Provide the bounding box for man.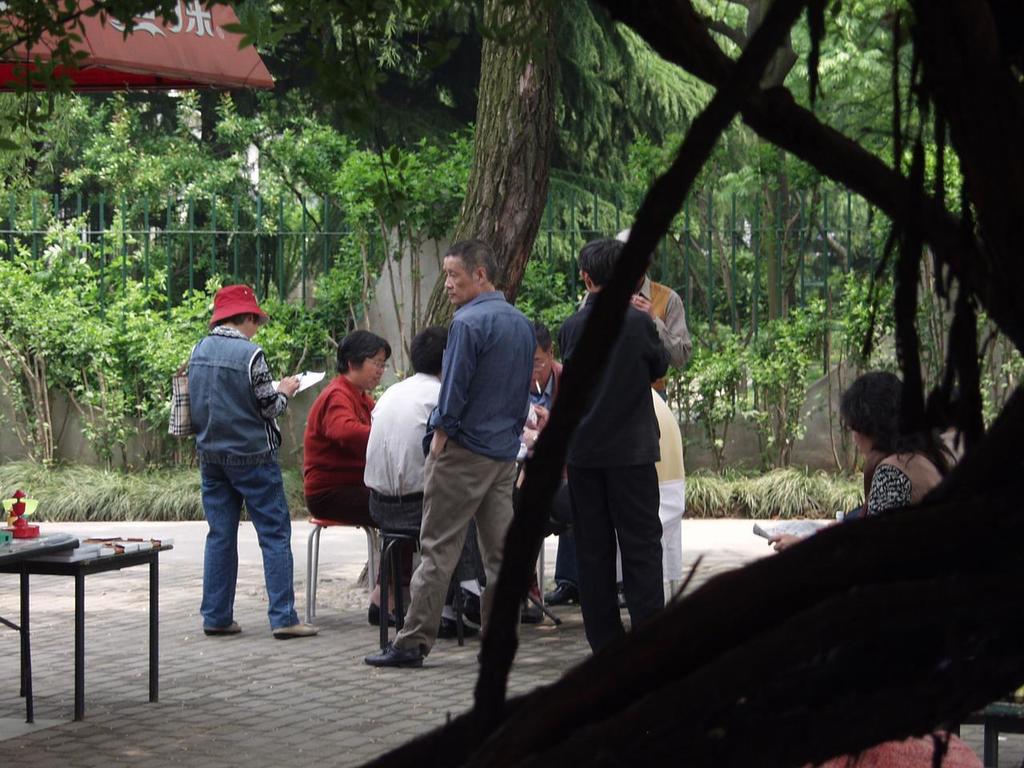
left=362, top=326, right=477, bottom=644.
